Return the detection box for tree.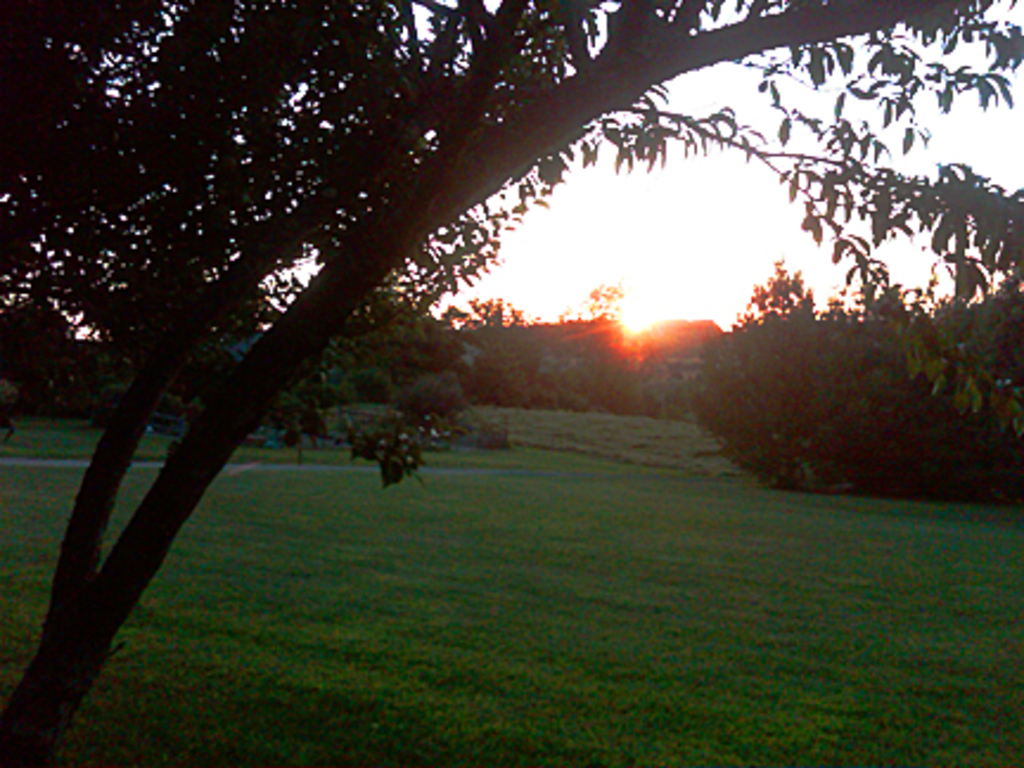
[x1=0, y1=0, x2=1022, y2=766].
